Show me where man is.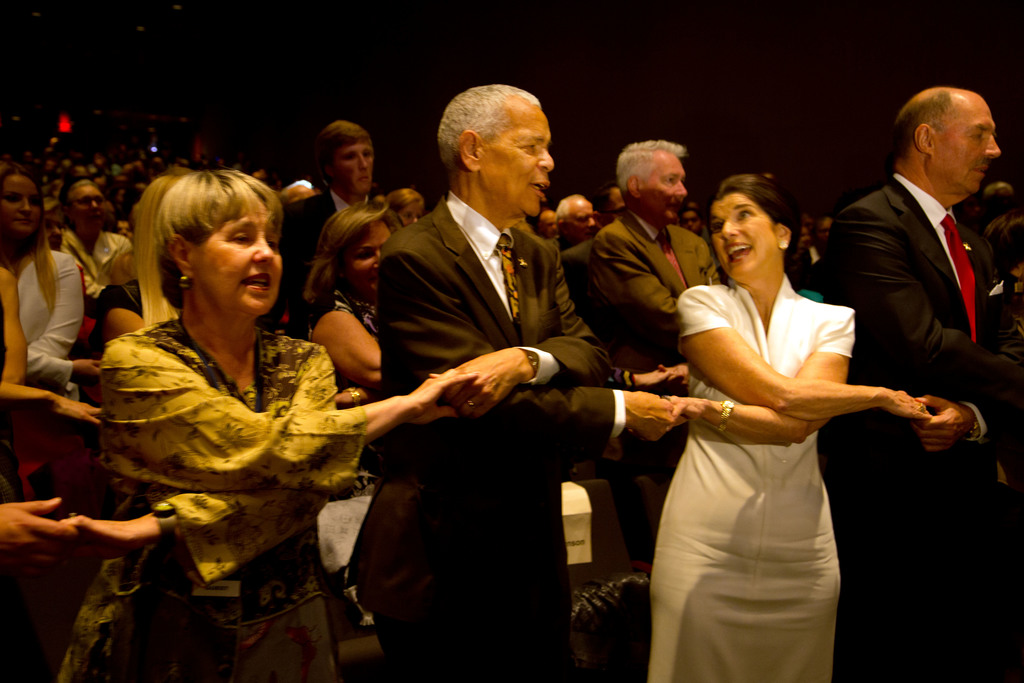
man is at (x1=348, y1=85, x2=686, y2=682).
